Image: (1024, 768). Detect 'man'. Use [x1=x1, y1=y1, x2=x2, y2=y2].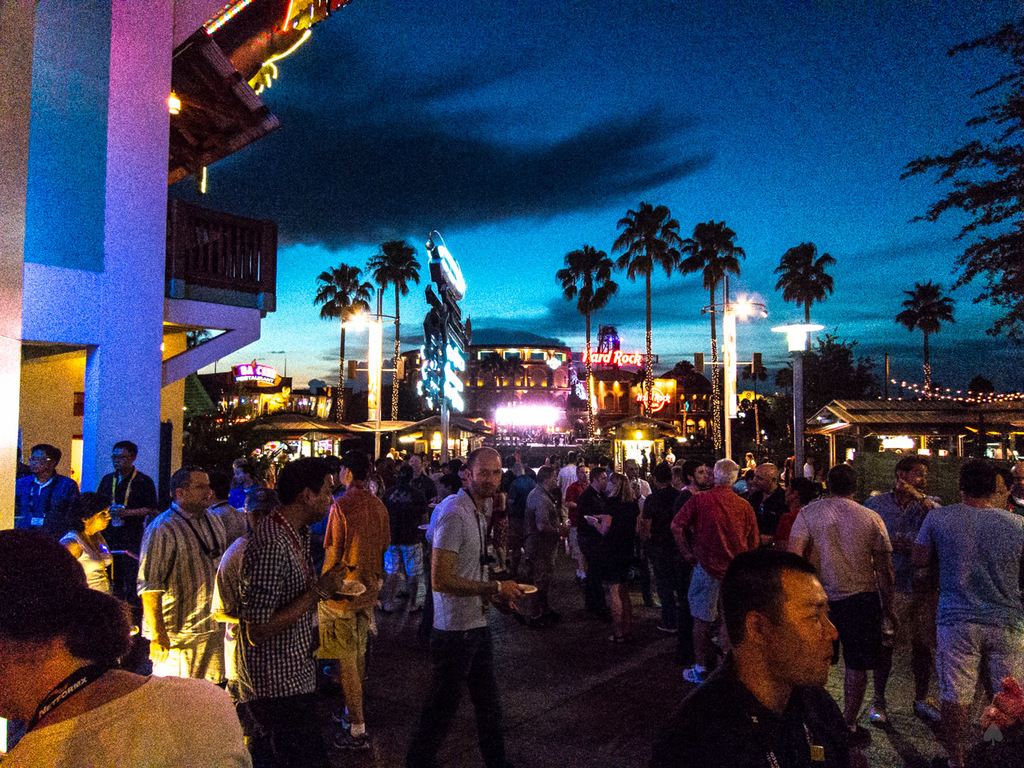
[x1=140, y1=466, x2=230, y2=688].
